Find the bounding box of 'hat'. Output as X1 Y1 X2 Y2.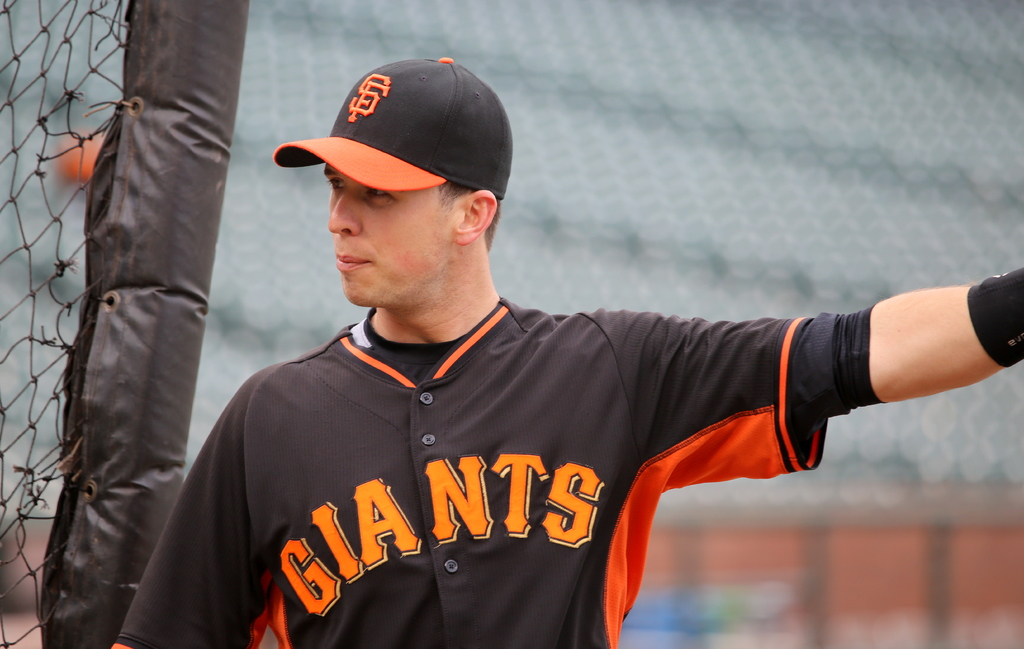
270 54 516 199.
